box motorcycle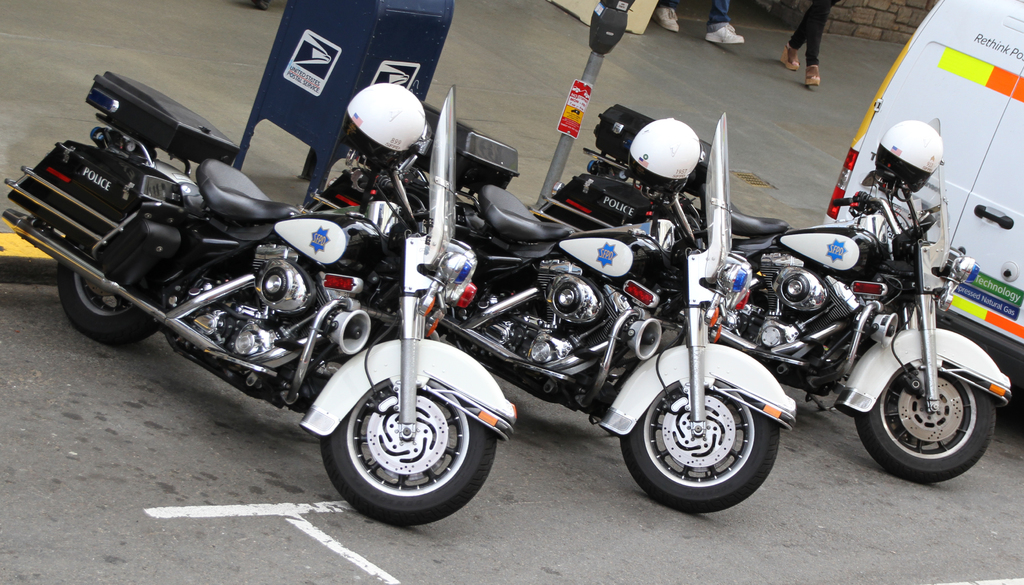
rect(48, 60, 535, 514)
